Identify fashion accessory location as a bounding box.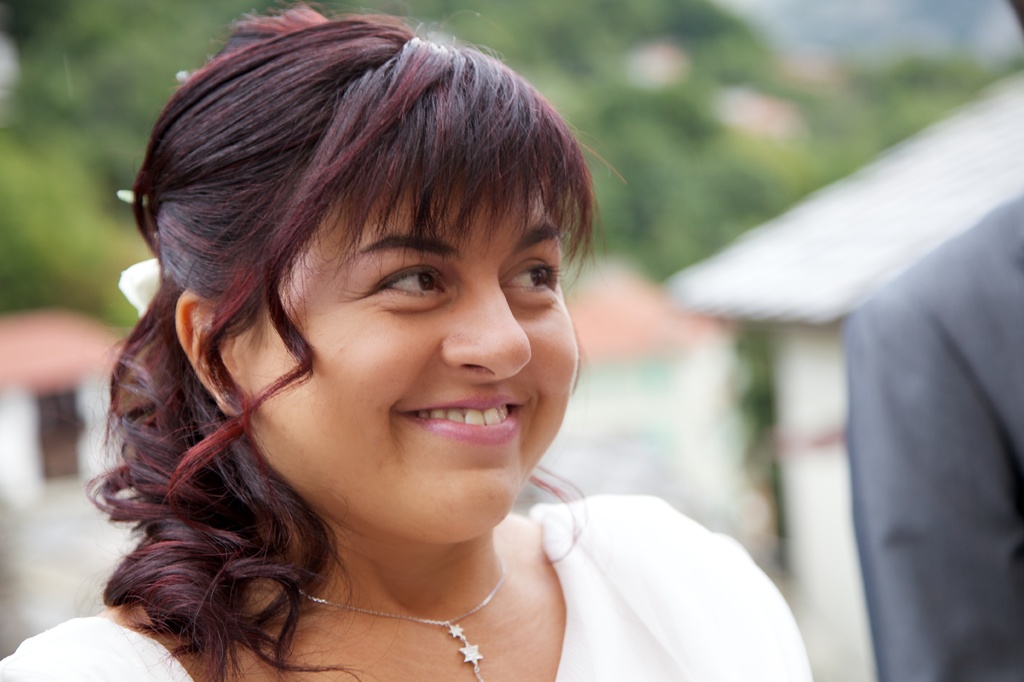
bbox=[119, 193, 159, 309].
